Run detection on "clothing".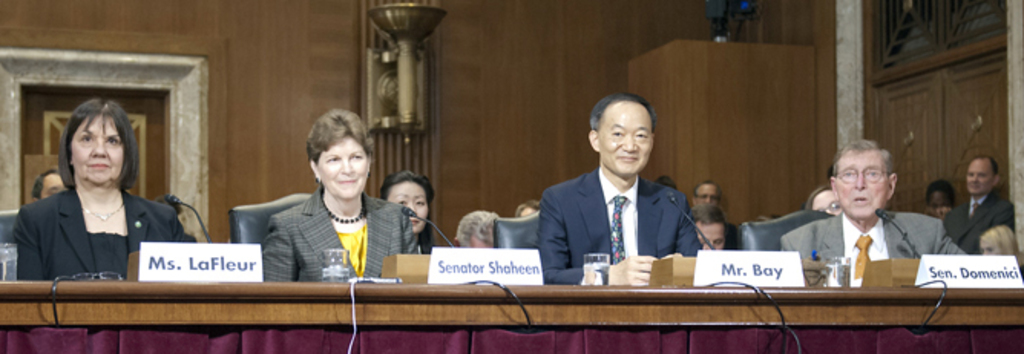
Result: left=8, top=187, right=189, bottom=282.
